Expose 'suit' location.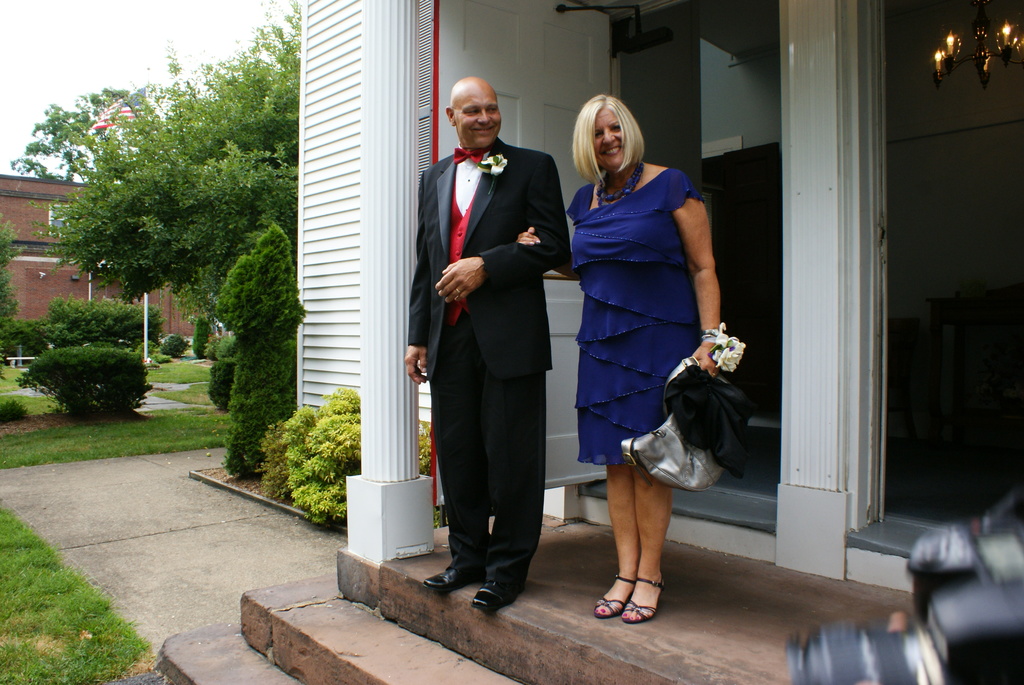
Exposed at Rect(408, 138, 574, 588).
